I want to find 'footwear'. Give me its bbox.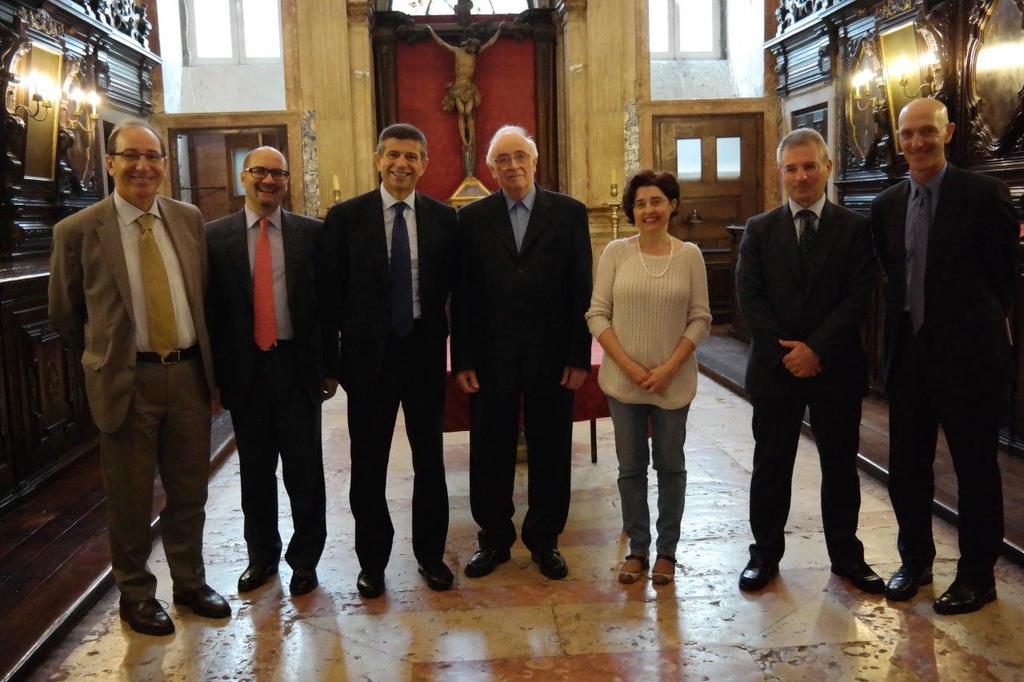
[288,561,313,598].
